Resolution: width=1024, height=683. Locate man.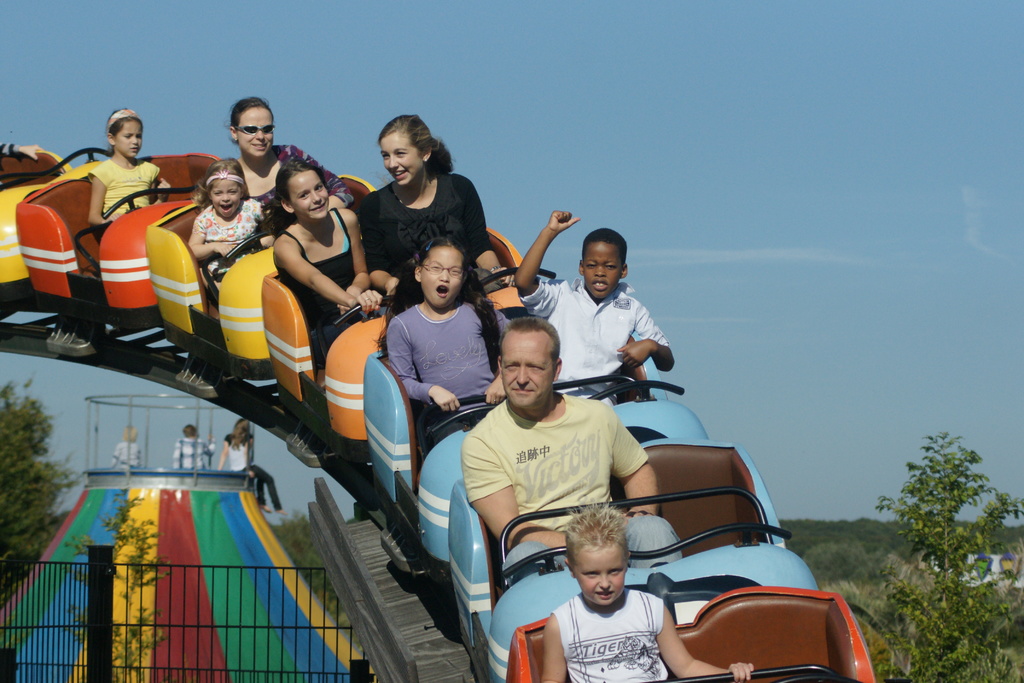
[x1=463, y1=321, x2=659, y2=560].
